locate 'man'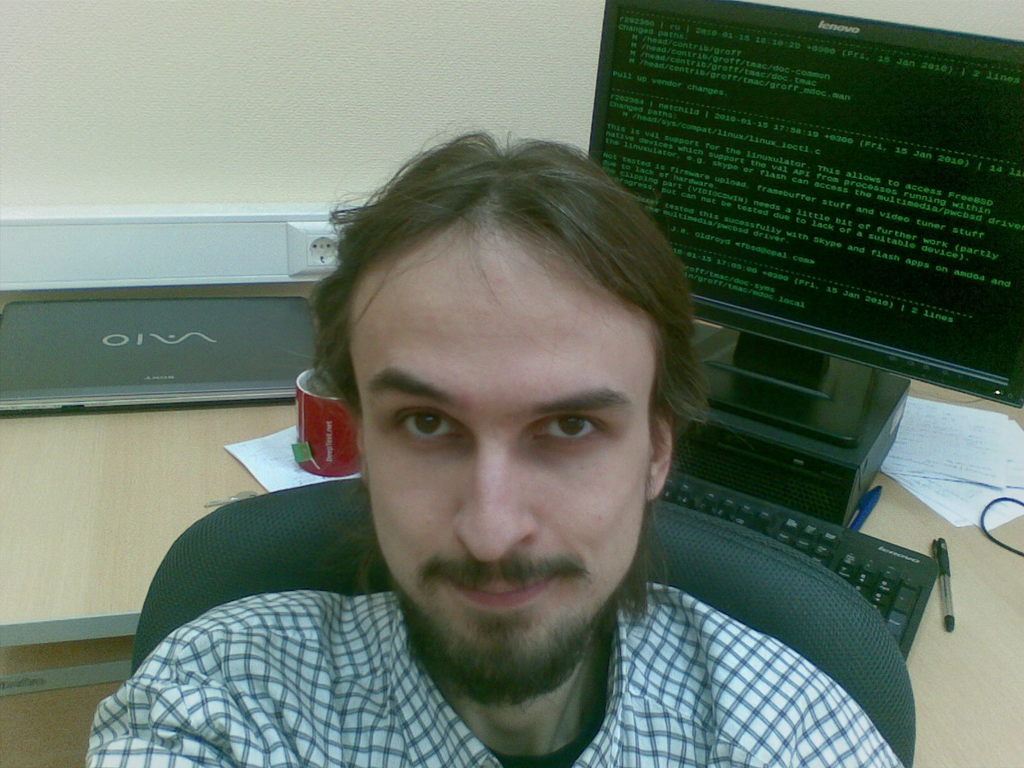
<bbox>89, 119, 910, 767</bbox>
